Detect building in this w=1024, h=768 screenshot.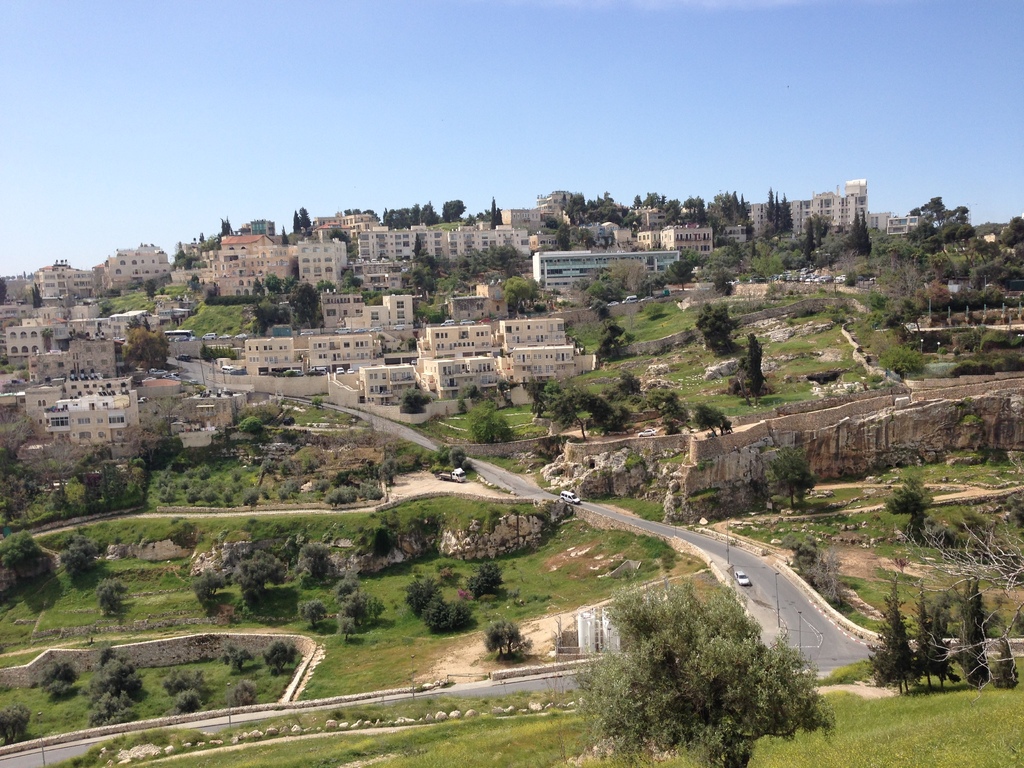
Detection: [x1=136, y1=379, x2=179, y2=395].
